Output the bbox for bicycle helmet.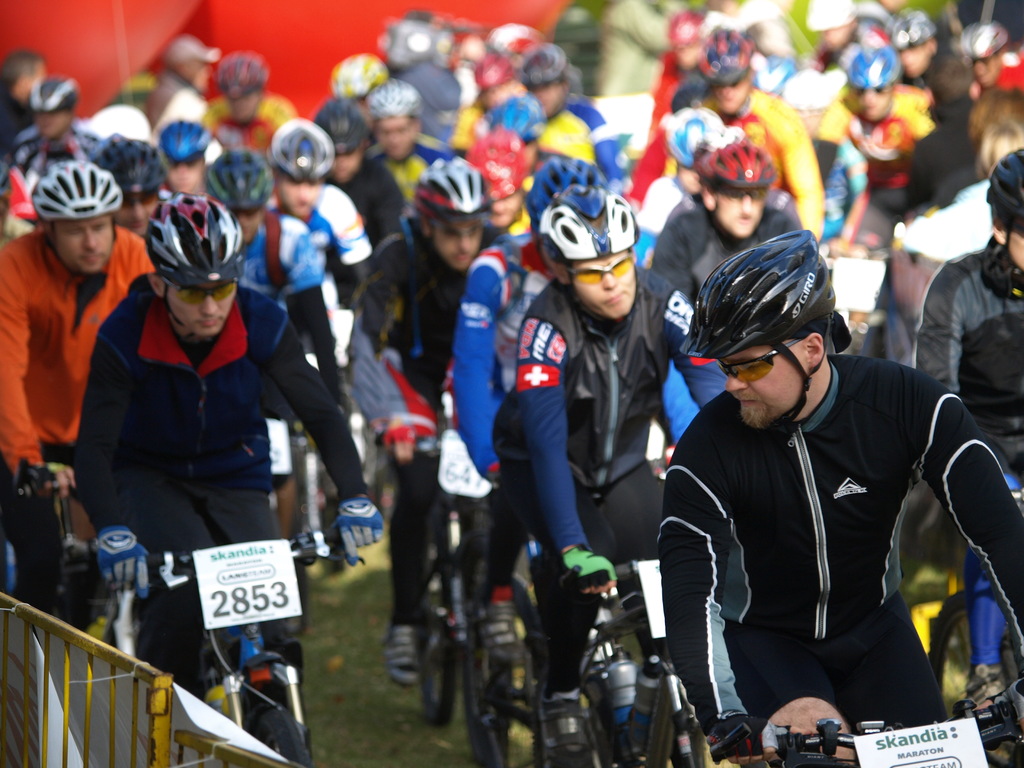
l=895, t=4, r=931, b=45.
